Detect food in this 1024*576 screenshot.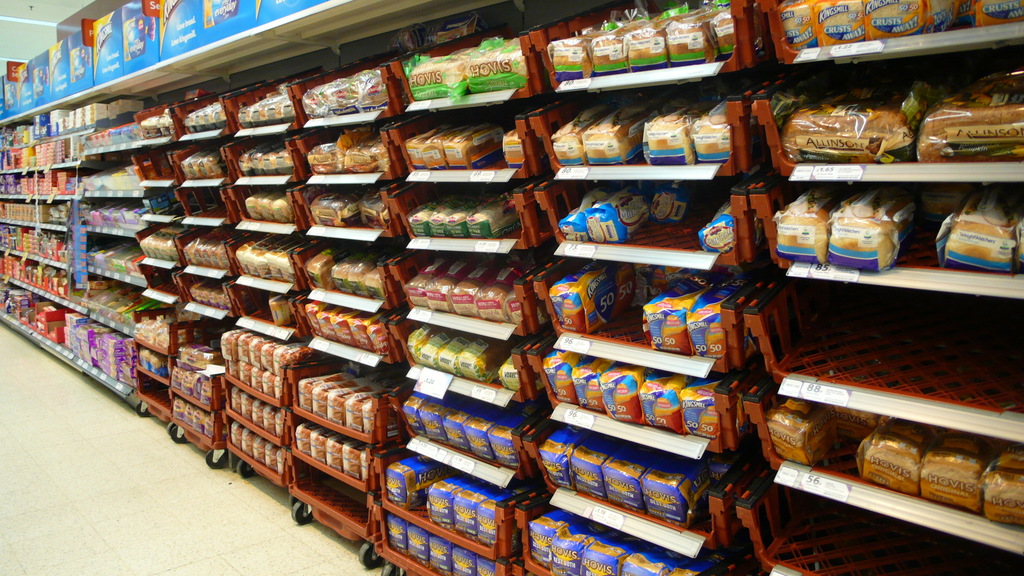
Detection: bbox=(810, 0, 862, 46).
